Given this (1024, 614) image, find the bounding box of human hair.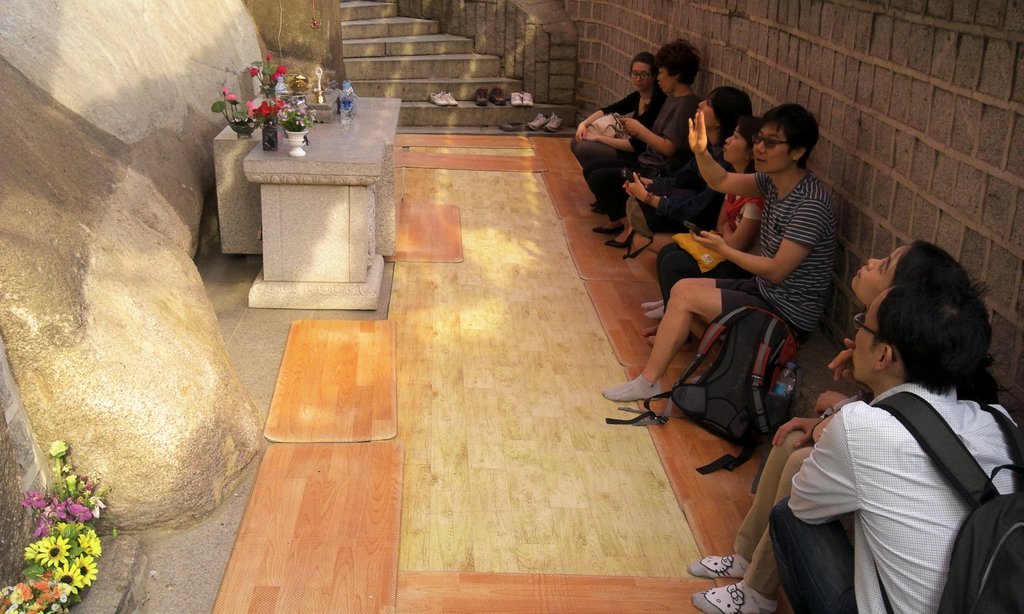
BBox(708, 84, 758, 144).
